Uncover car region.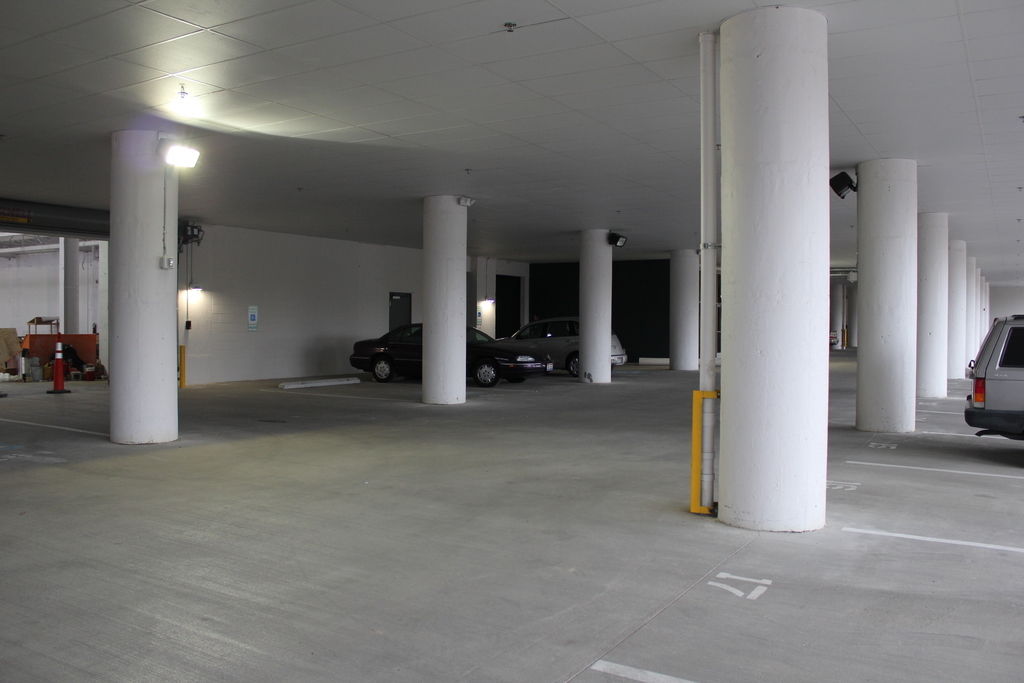
Uncovered: 960,317,1023,440.
